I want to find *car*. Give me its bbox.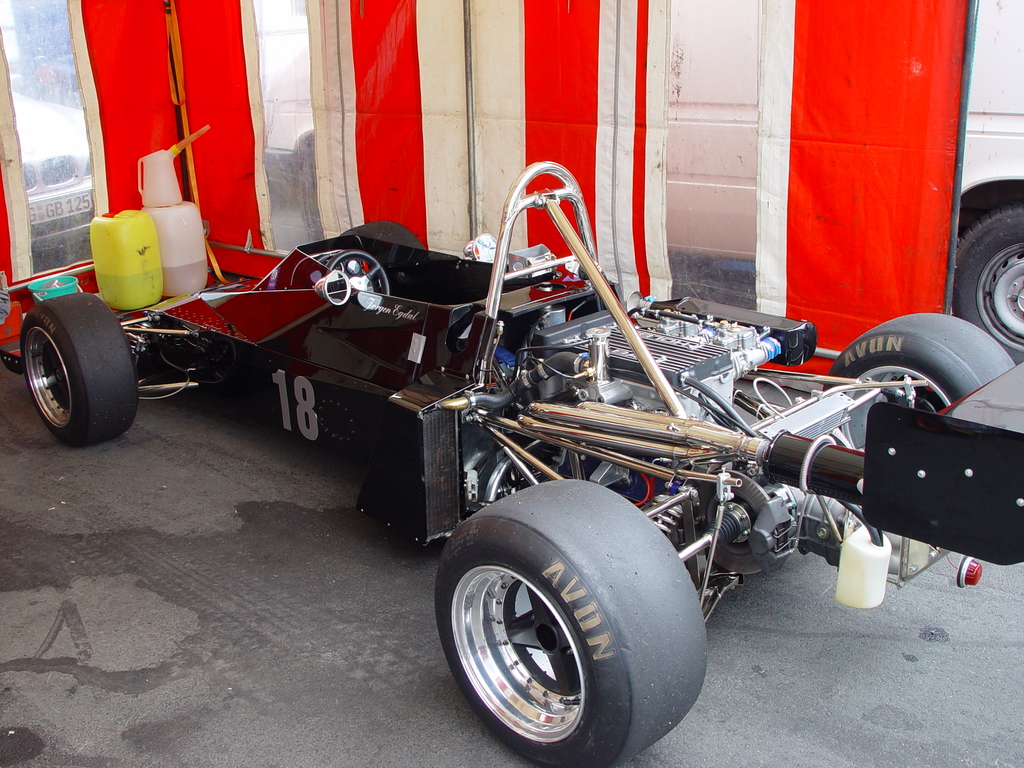
x1=90, y1=141, x2=952, y2=727.
